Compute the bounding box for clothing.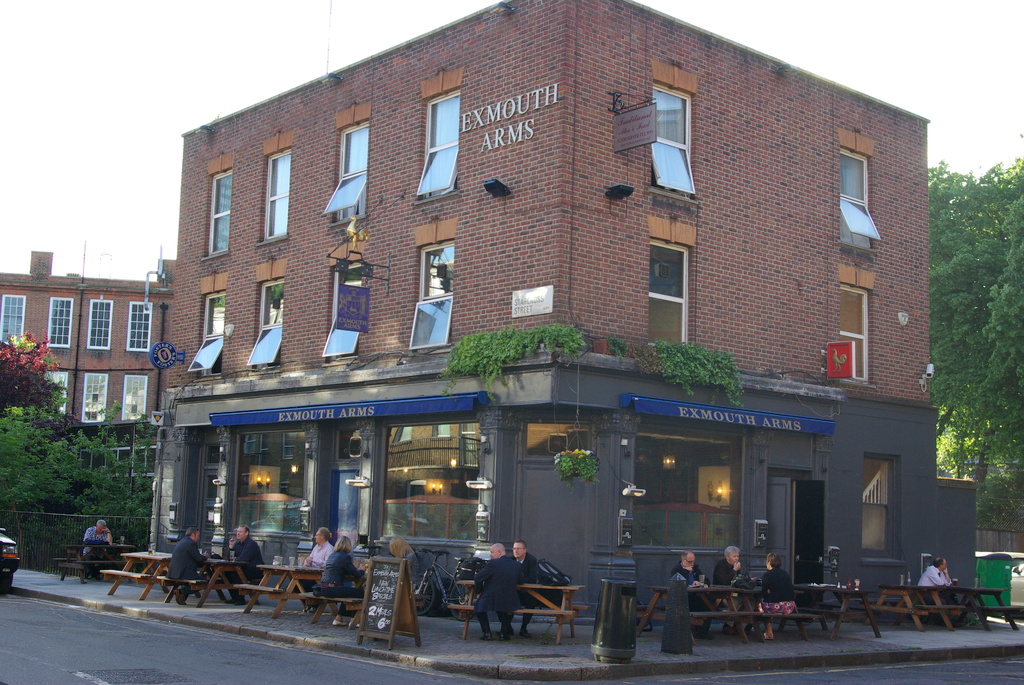
<region>672, 562, 714, 631</region>.
